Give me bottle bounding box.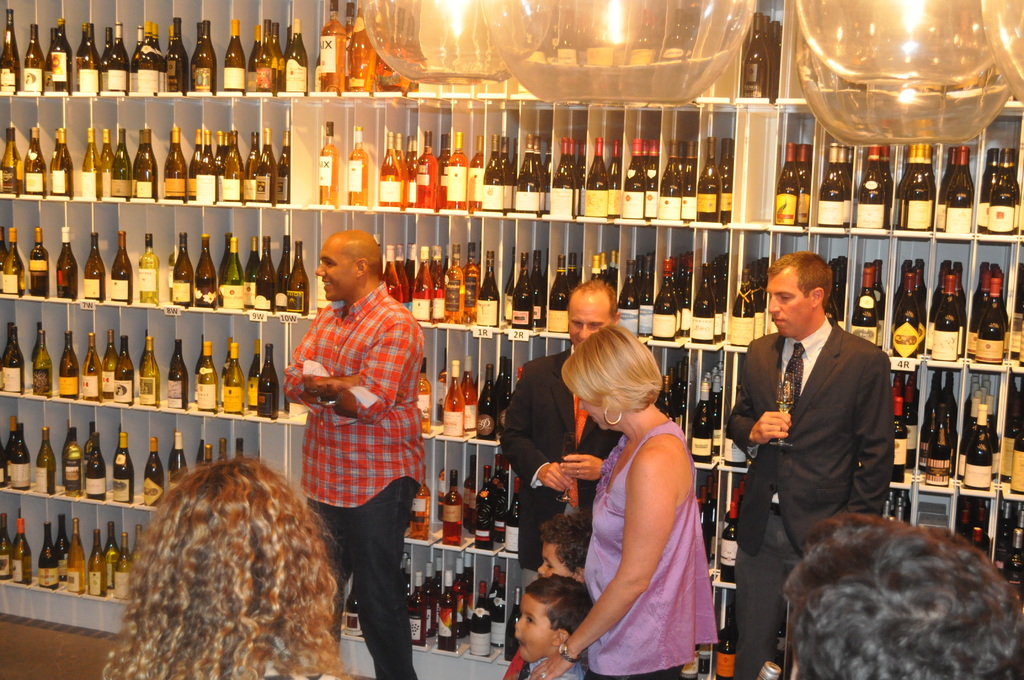
x1=275 y1=21 x2=287 y2=90.
